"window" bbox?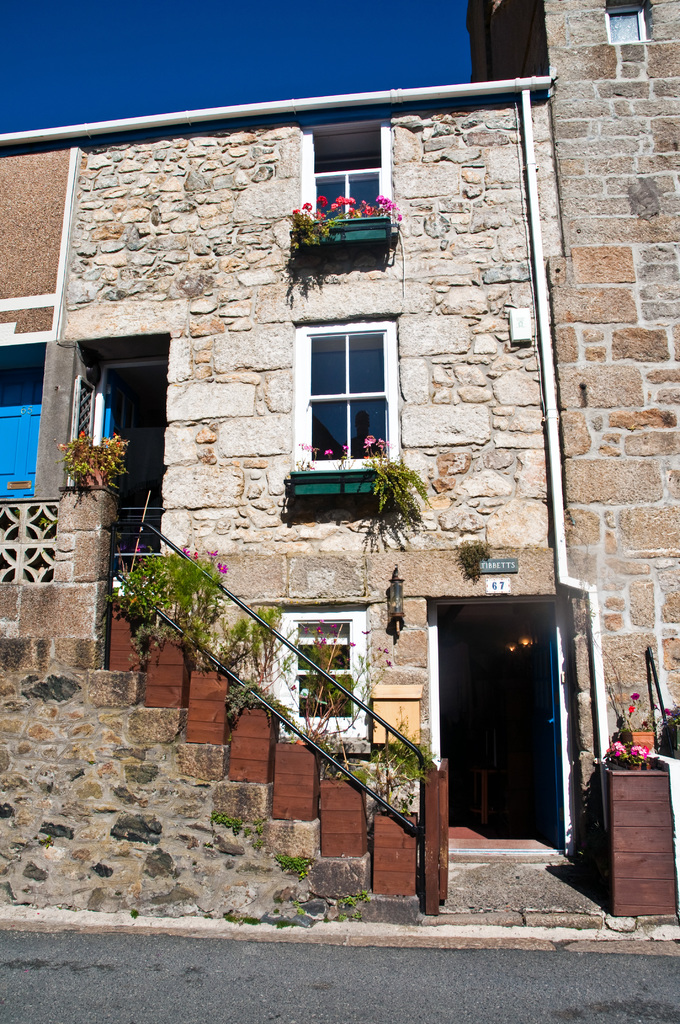
(606,4,657,45)
